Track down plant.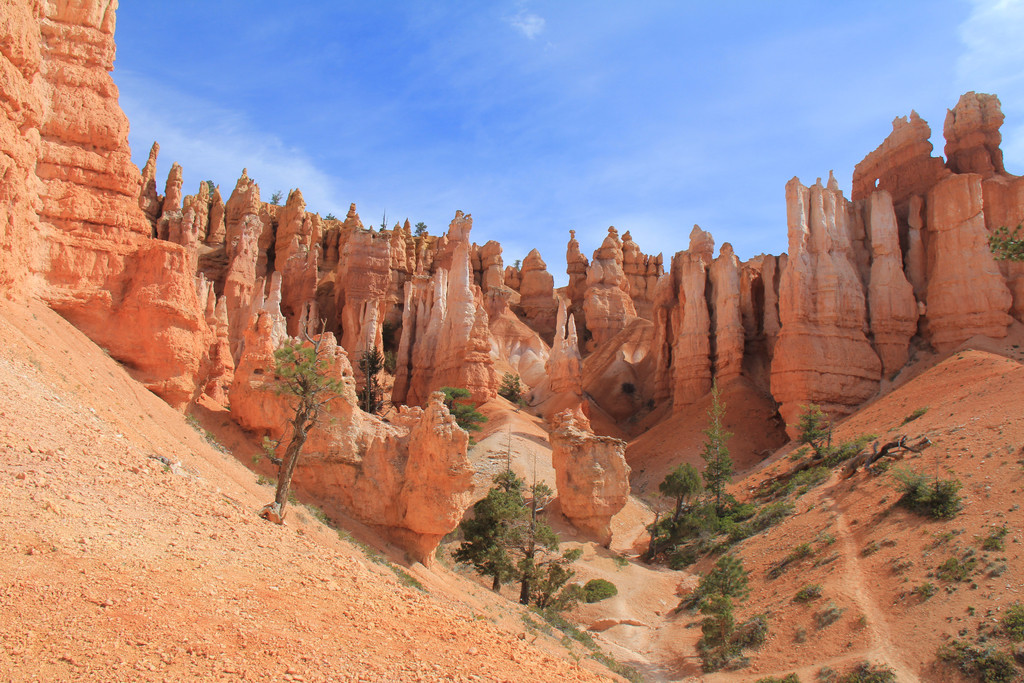
Tracked to l=664, t=541, r=754, b=616.
